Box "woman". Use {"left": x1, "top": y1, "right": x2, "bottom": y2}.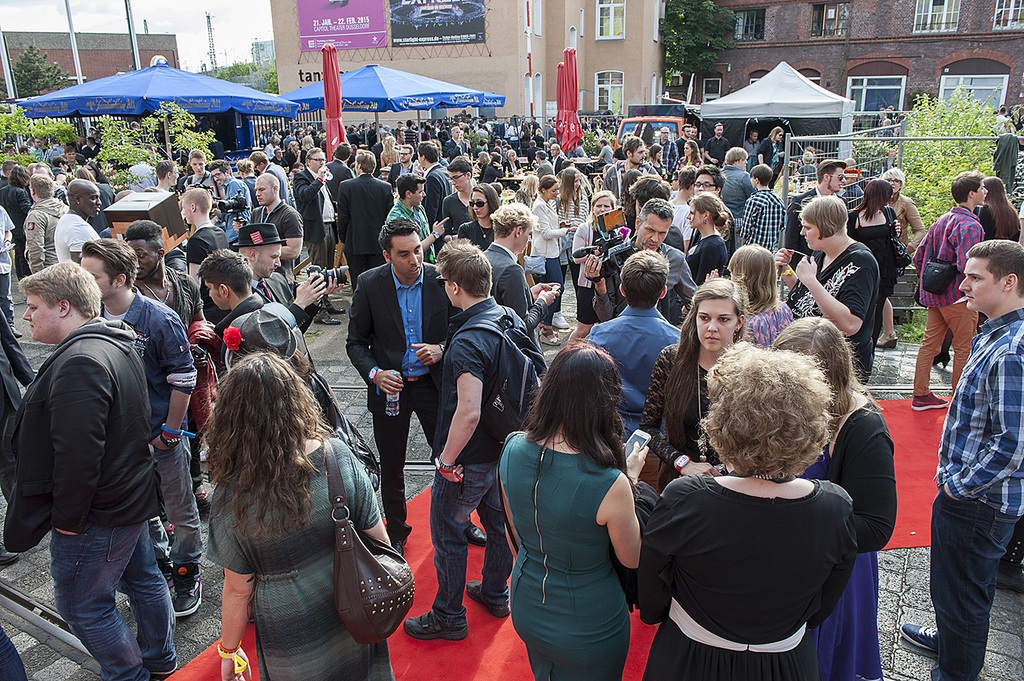
{"left": 973, "top": 175, "right": 1020, "bottom": 244}.
